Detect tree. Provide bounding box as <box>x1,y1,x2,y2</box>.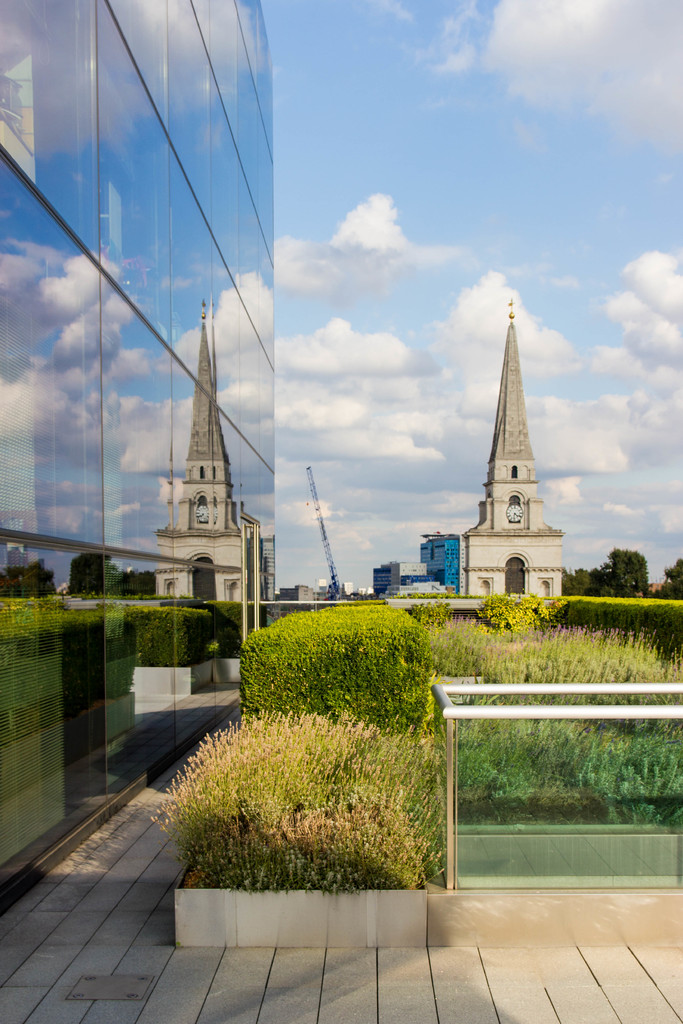
<box>652,557,682,600</box>.
